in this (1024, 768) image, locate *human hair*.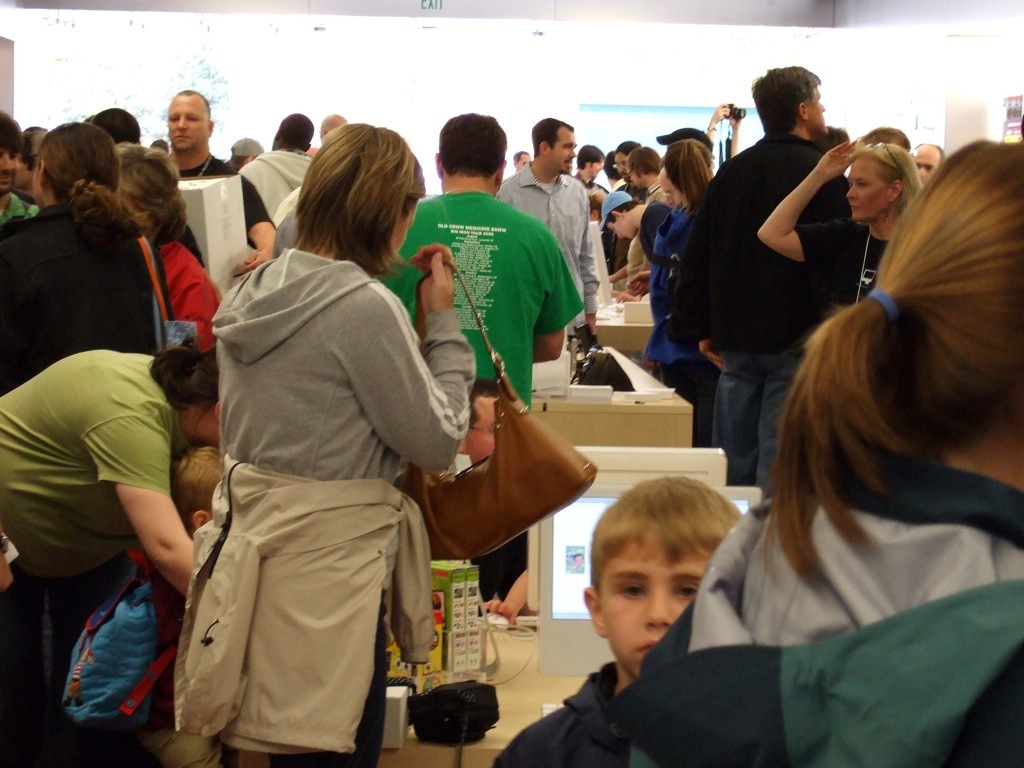
Bounding box: bbox=[272, 116, 314, 151].
